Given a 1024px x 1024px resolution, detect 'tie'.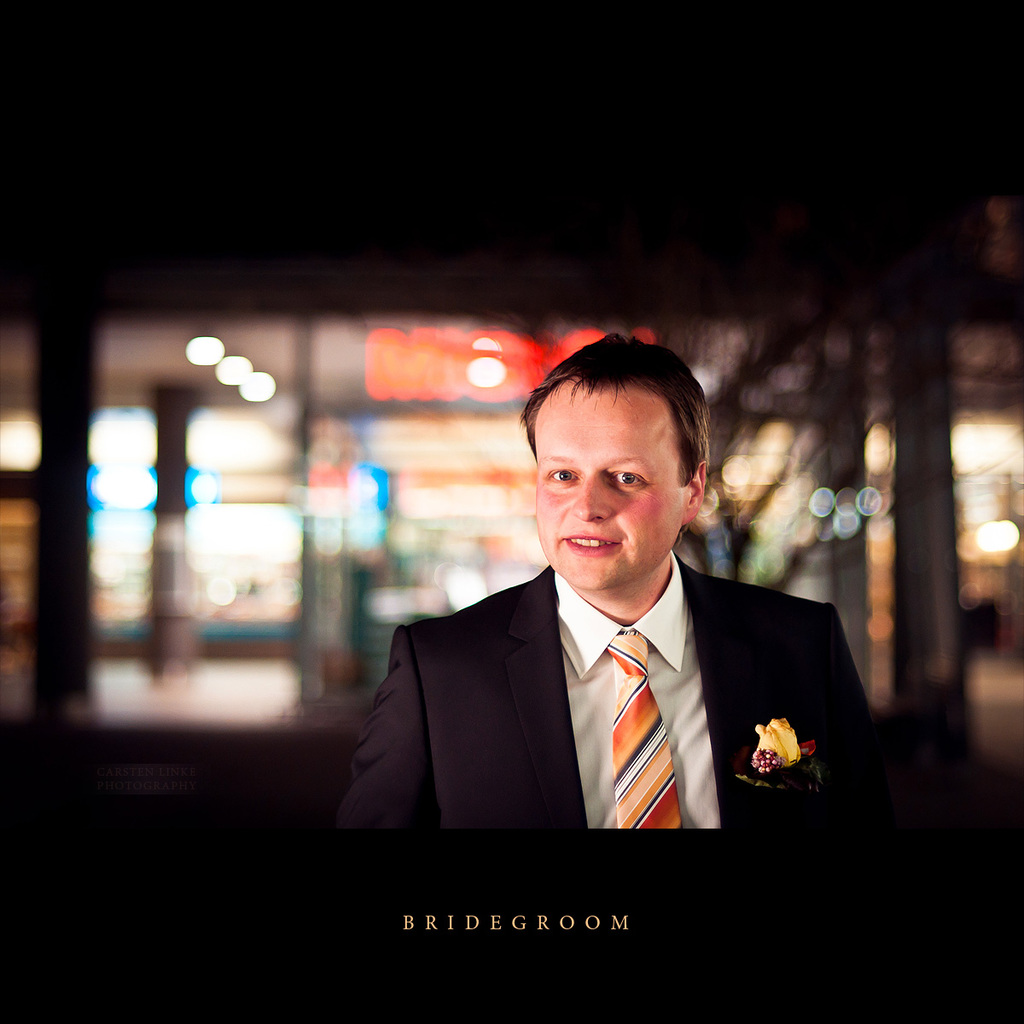
<region>606, 632, 683, 831</region>.
